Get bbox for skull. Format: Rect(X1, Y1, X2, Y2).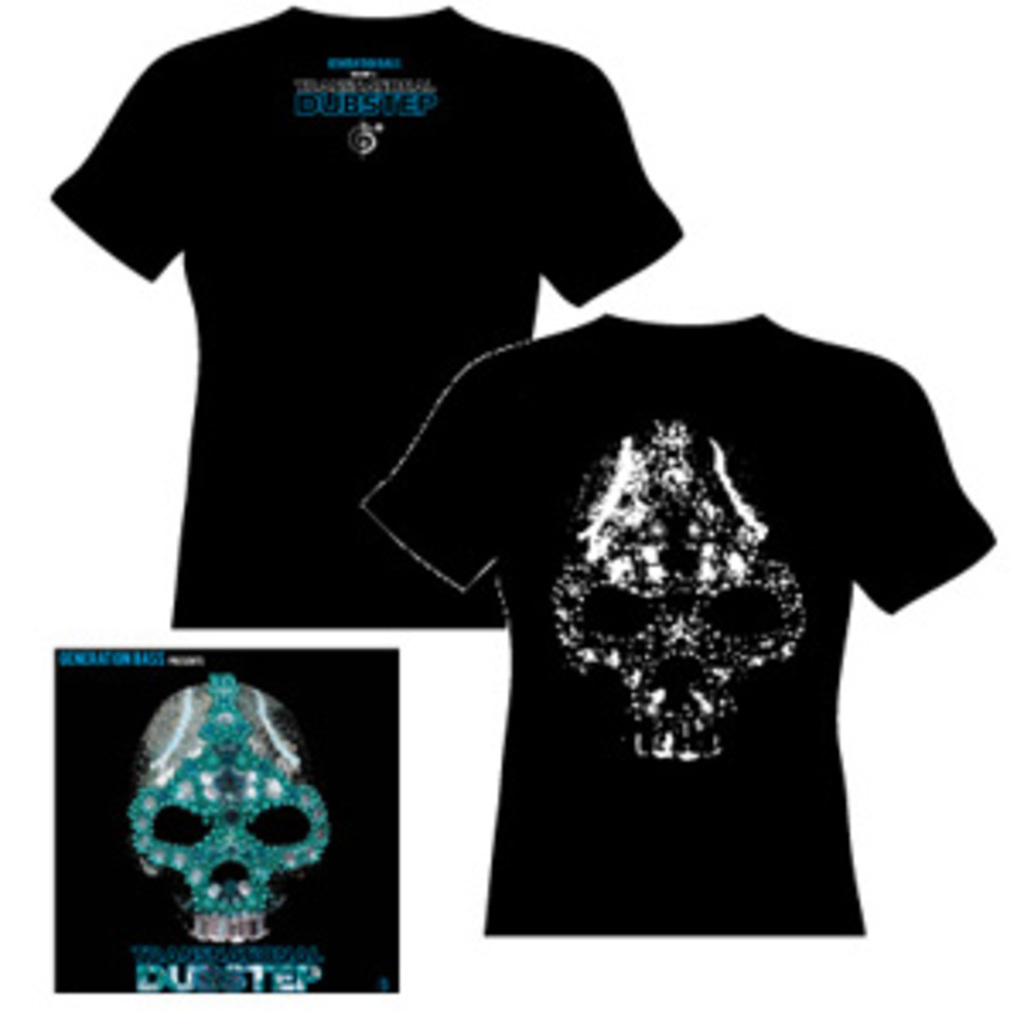
Rect(553, 416, 809, 758).
